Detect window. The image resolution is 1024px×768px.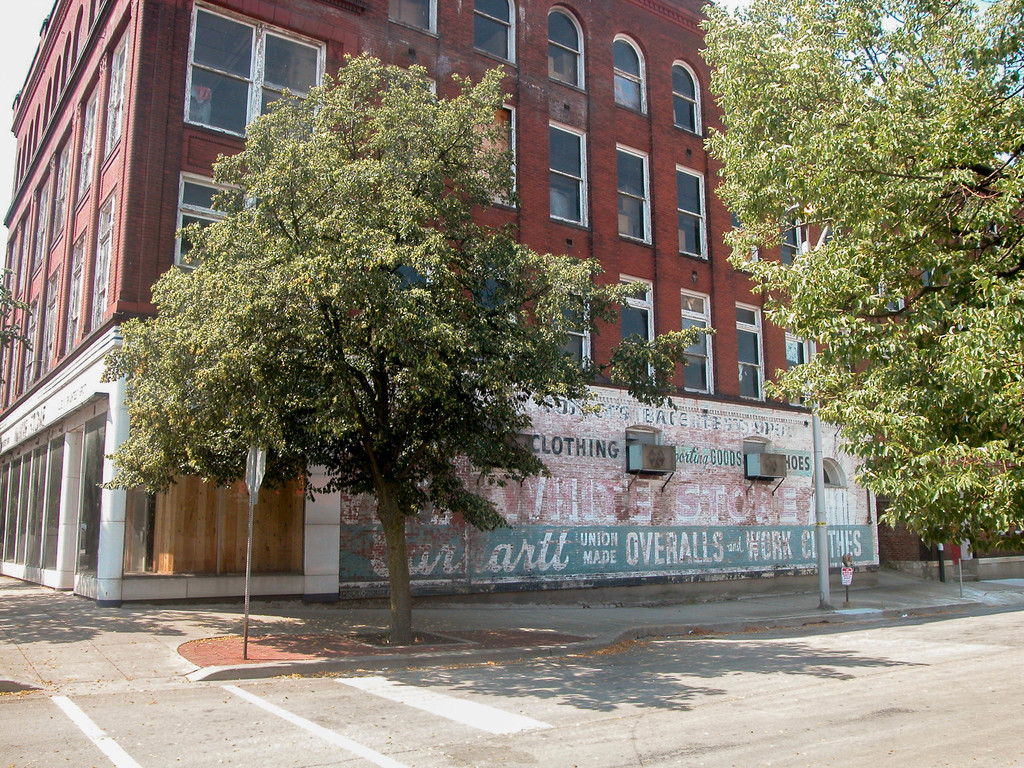
<region>465, 98, 516, 207</region>.
